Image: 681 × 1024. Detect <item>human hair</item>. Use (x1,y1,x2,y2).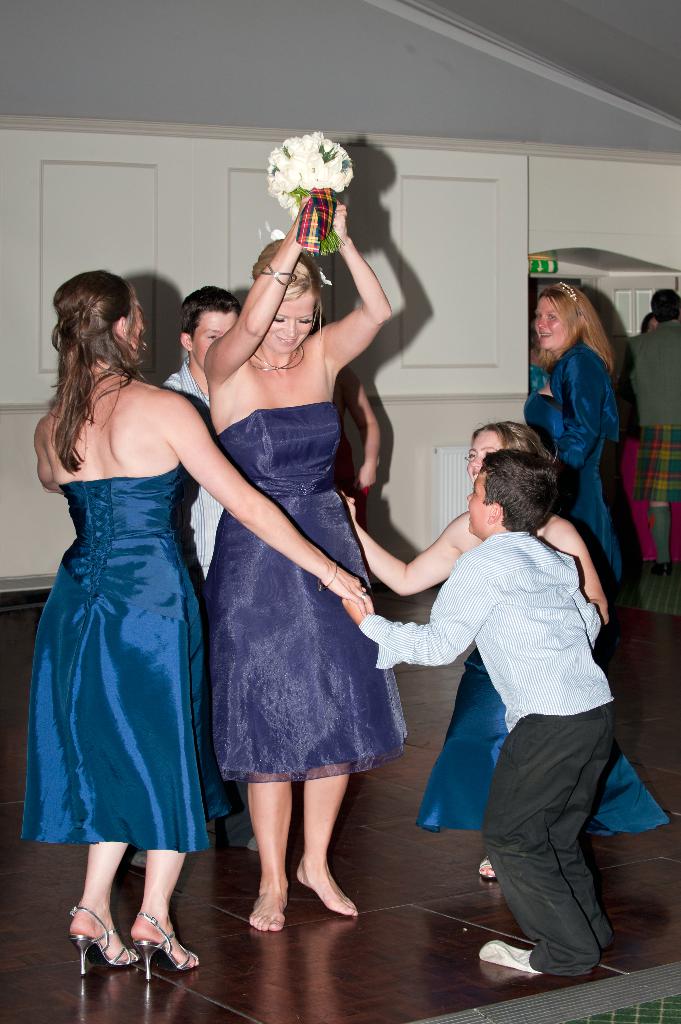
(641,316,651,339).
